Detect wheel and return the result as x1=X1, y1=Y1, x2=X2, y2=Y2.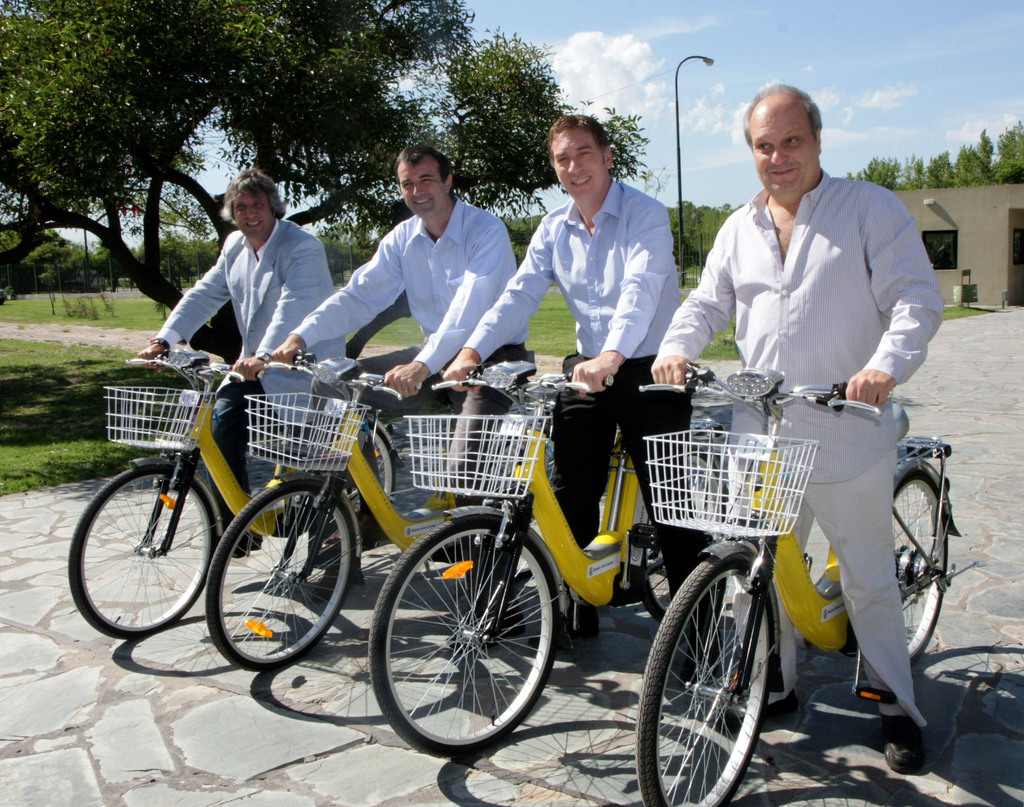
x1=68, y1=466, x2=215, y2=642.
